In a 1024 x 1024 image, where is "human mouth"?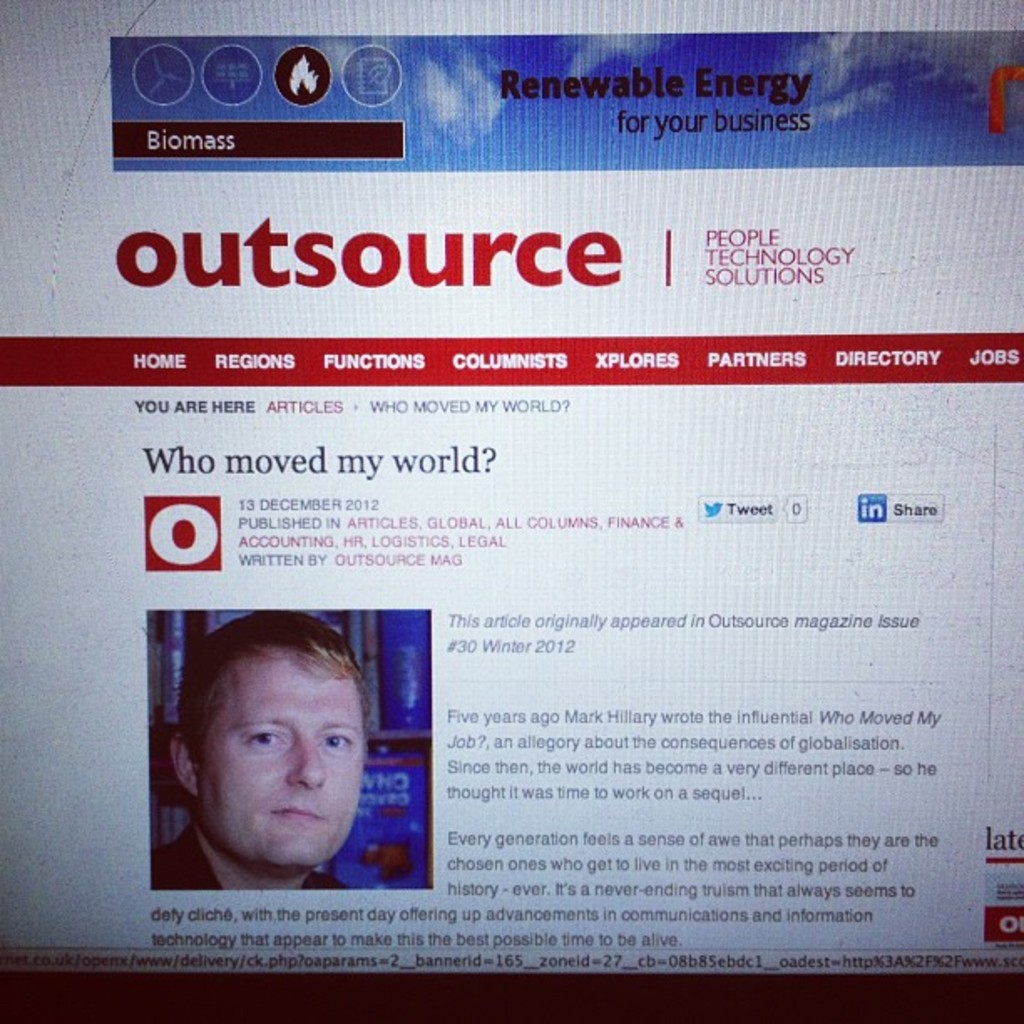
(274,806,315,818).
